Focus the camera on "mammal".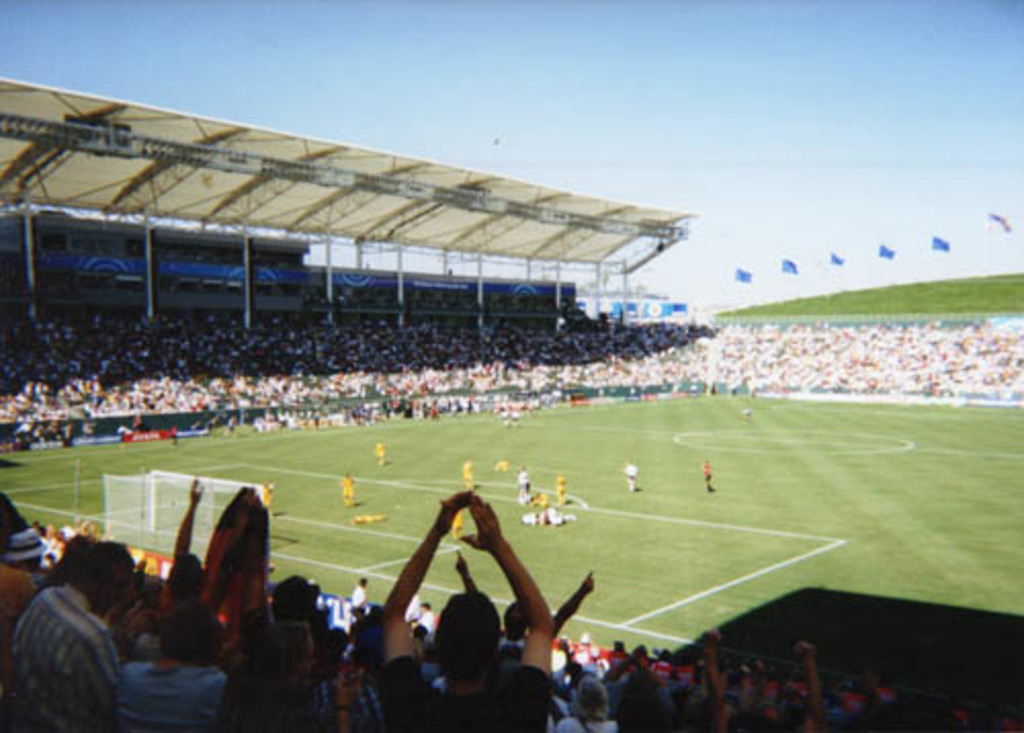
Focus region: l=520, t=510, r=539, b=522.
